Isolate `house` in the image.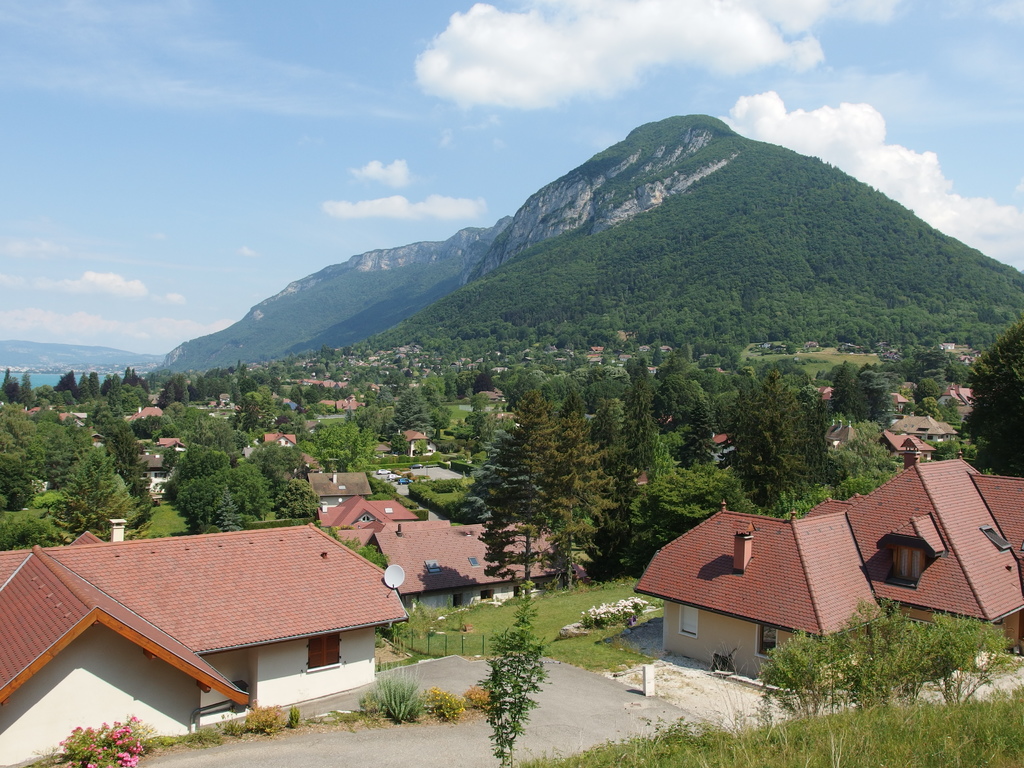
Isolated region: (x1=715, y1=428, x2=736, y2=449).
